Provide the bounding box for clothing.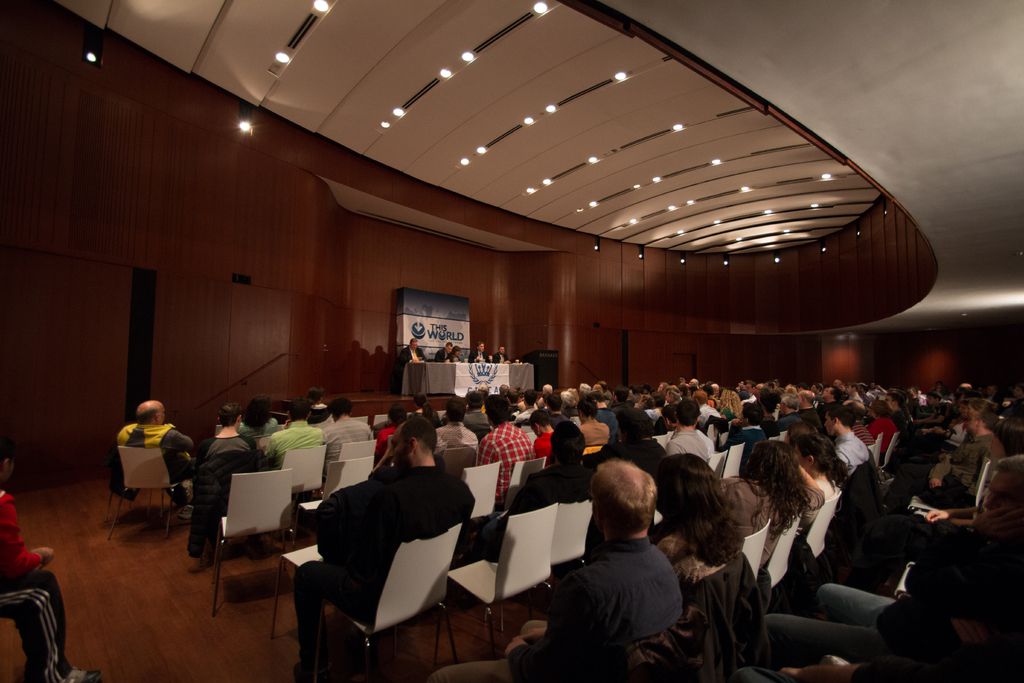
detection(433, 347, 454, 361).
